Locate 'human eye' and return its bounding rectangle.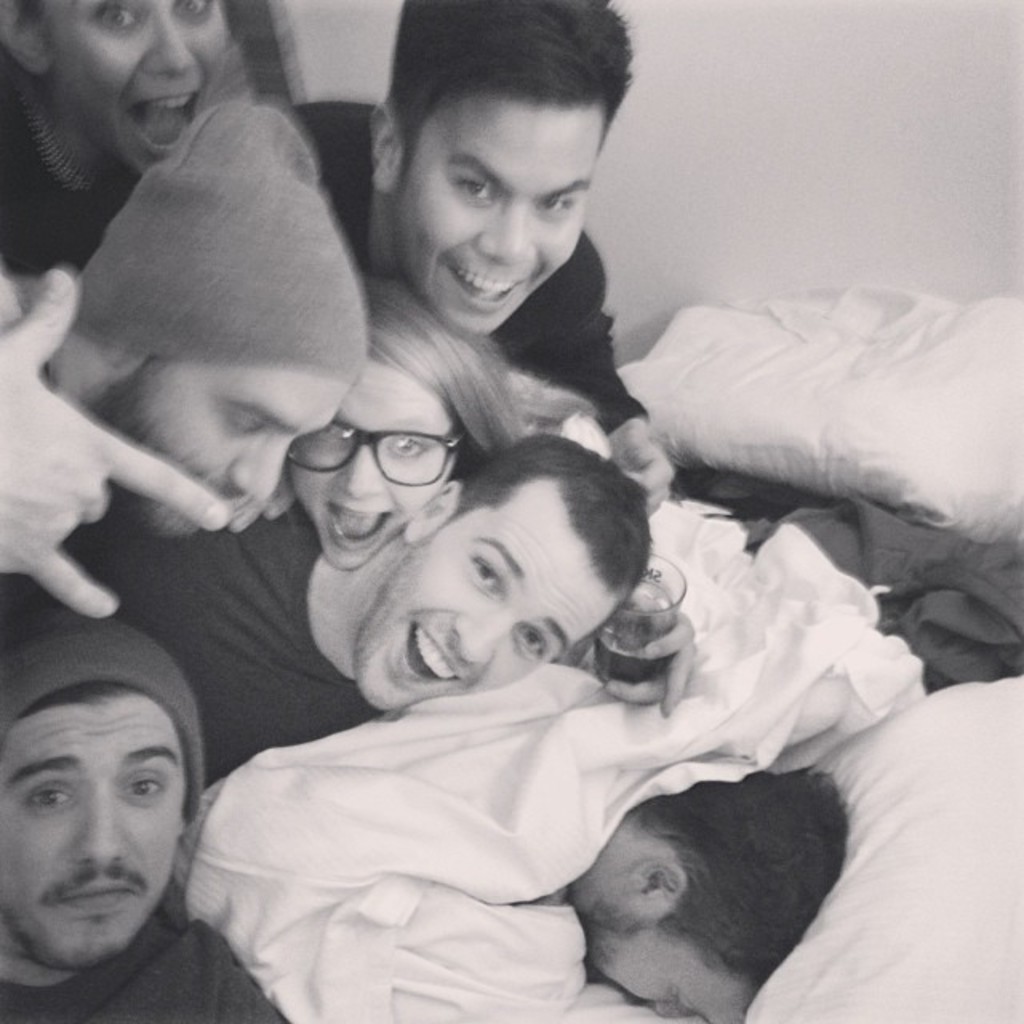
l=13, t=773, r=82, b=819.
